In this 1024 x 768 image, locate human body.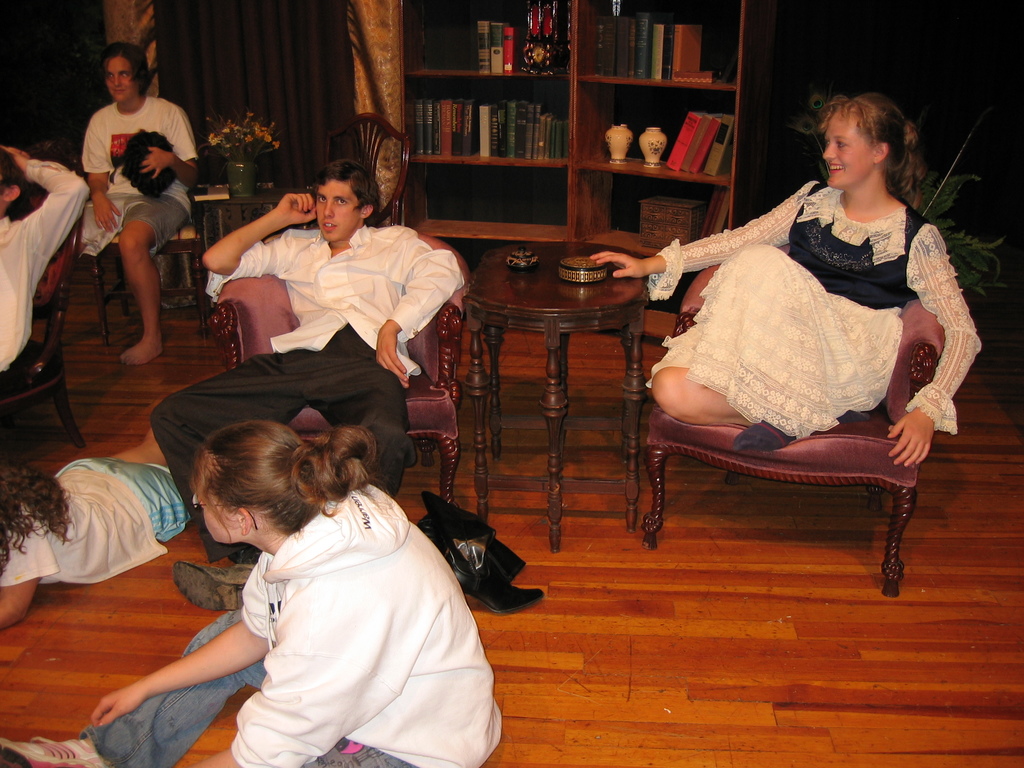
Bounding box: [72,55,189,394].
